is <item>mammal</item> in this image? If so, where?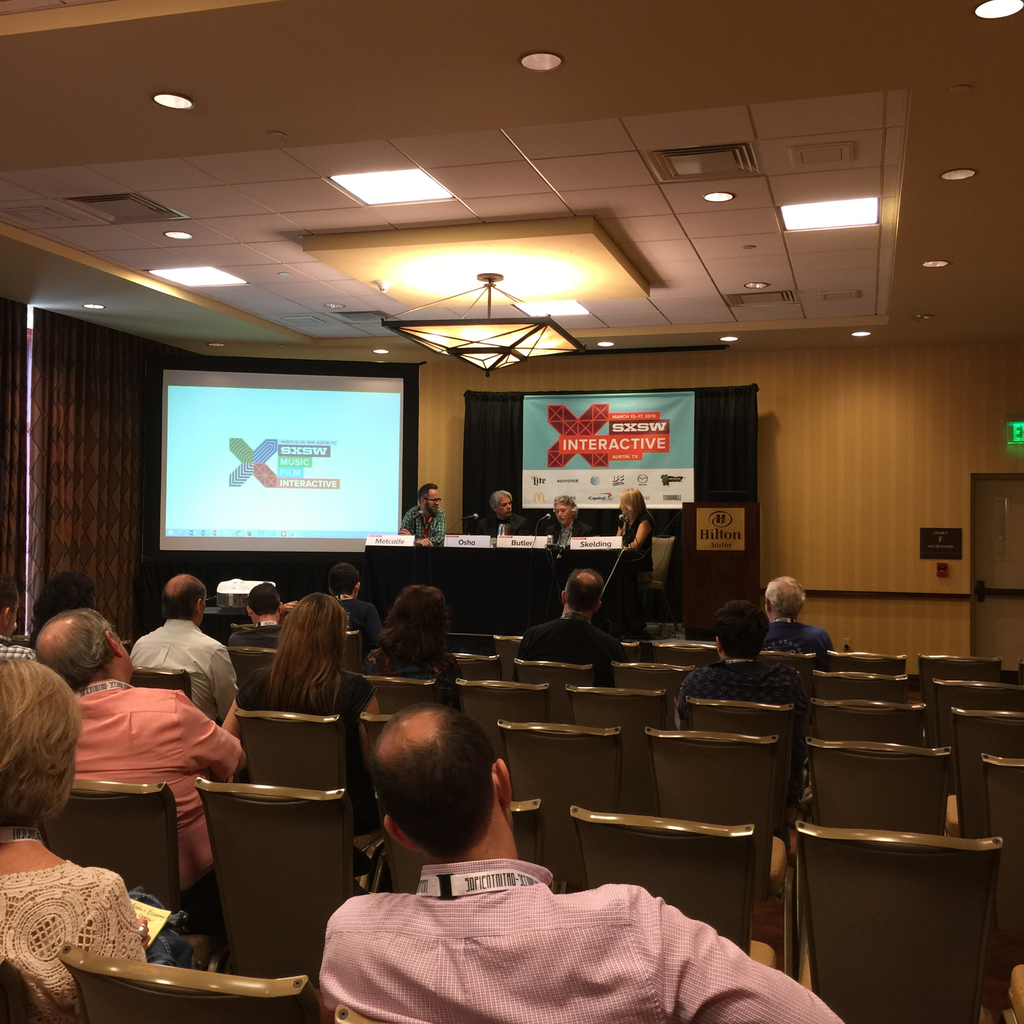
Yes, at BBox(312, 698, 851, 1023).
